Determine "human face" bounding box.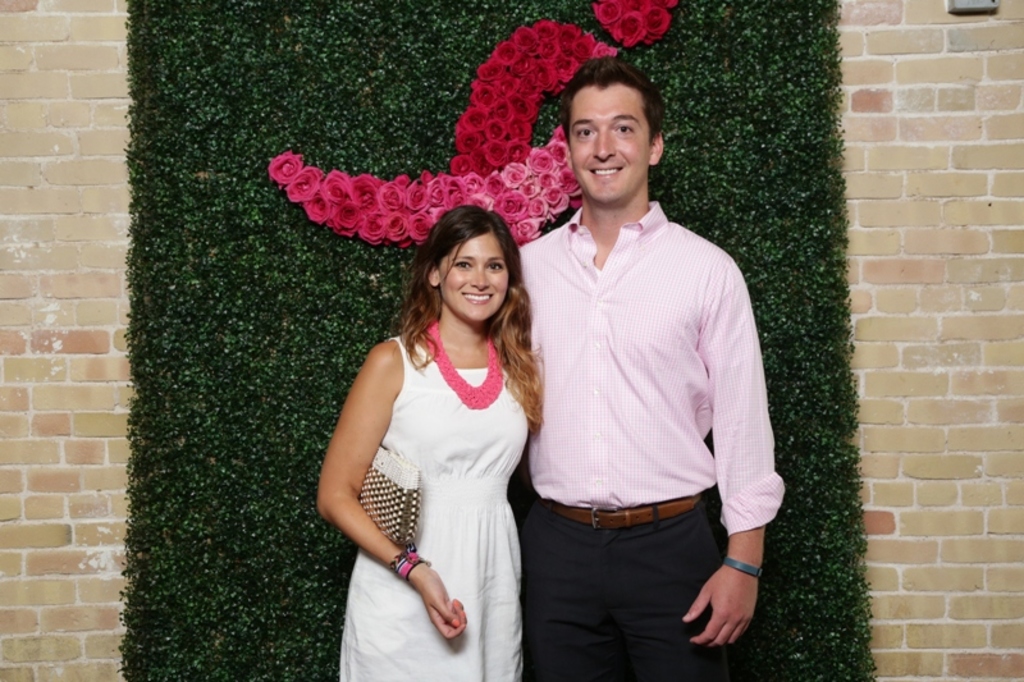
Determined: box(570, 84, 652, 203).
